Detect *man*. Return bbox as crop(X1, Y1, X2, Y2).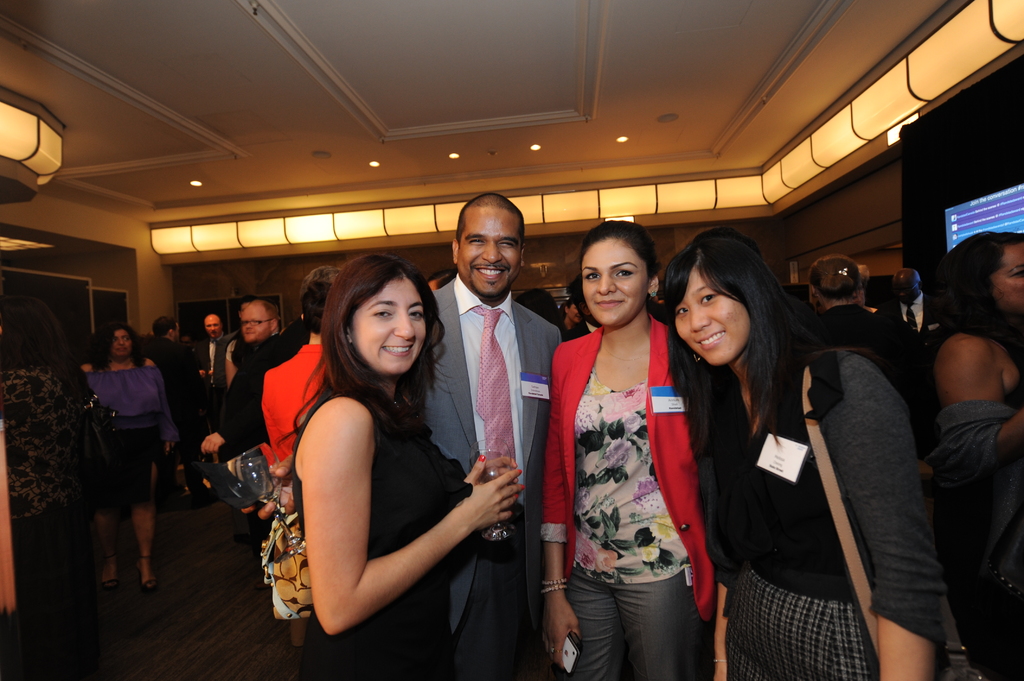
crop(140, 313, 195, 492).
